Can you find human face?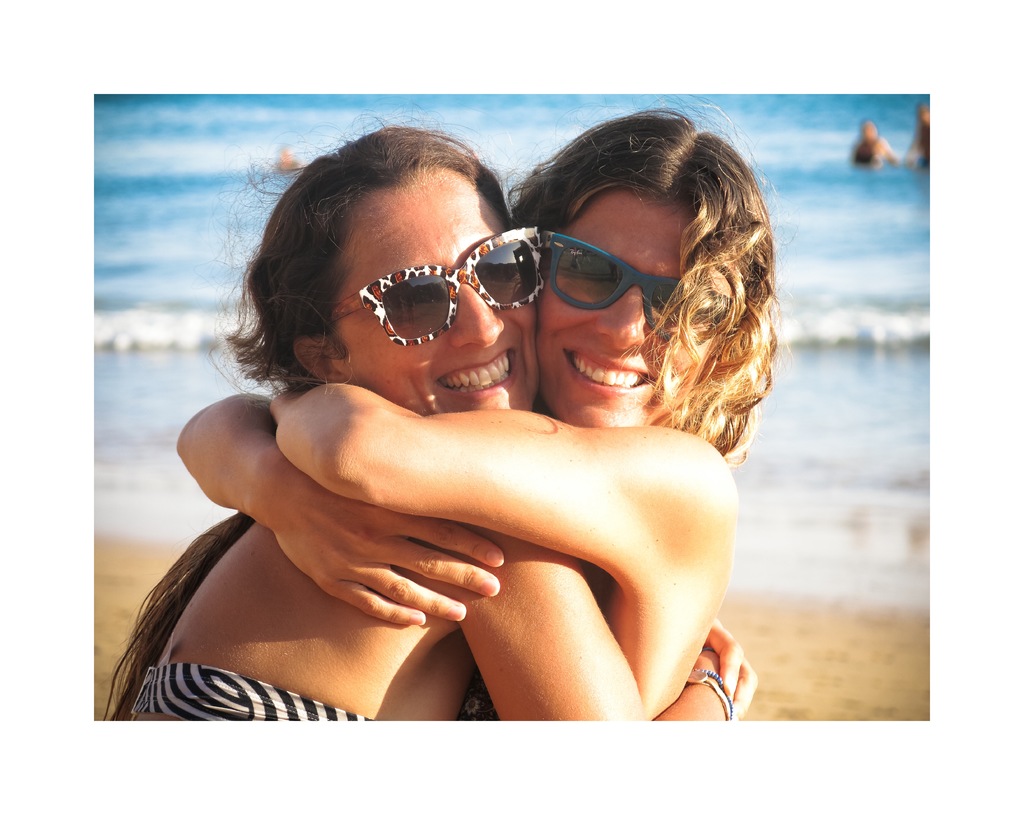
Yes, bounding box: [left=332, top=166, right=536, bottom=411].
